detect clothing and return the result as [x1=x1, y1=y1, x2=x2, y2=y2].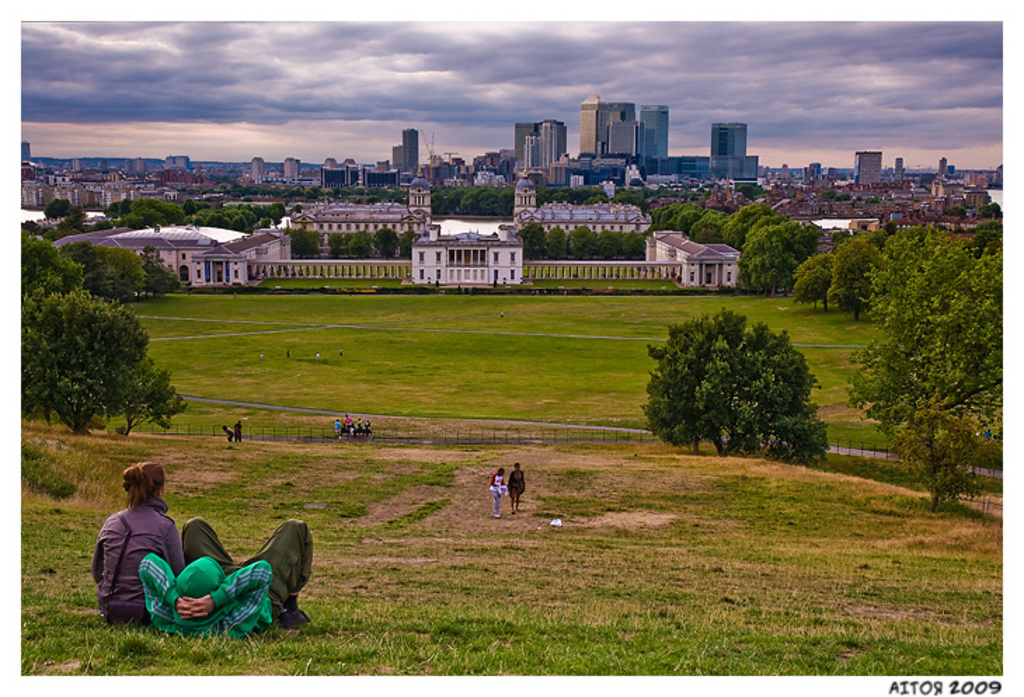
[x1=487, y1=473, x2=508, y2=515].
